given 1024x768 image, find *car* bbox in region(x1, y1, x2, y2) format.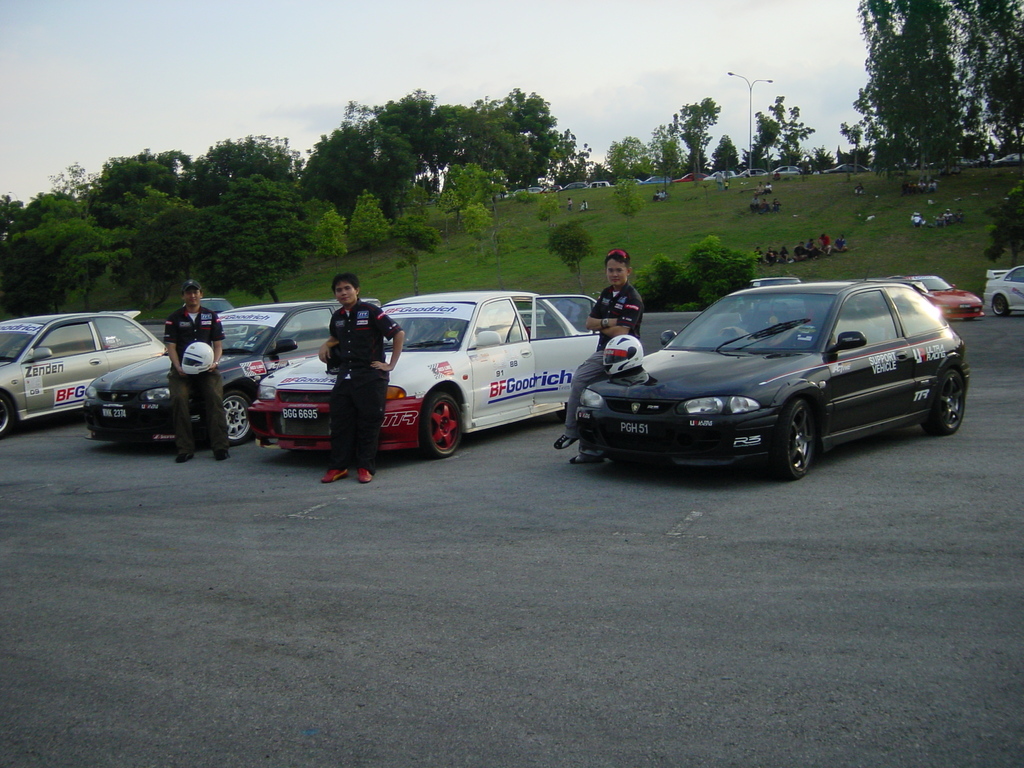
region(554, 273, 978, 484).
